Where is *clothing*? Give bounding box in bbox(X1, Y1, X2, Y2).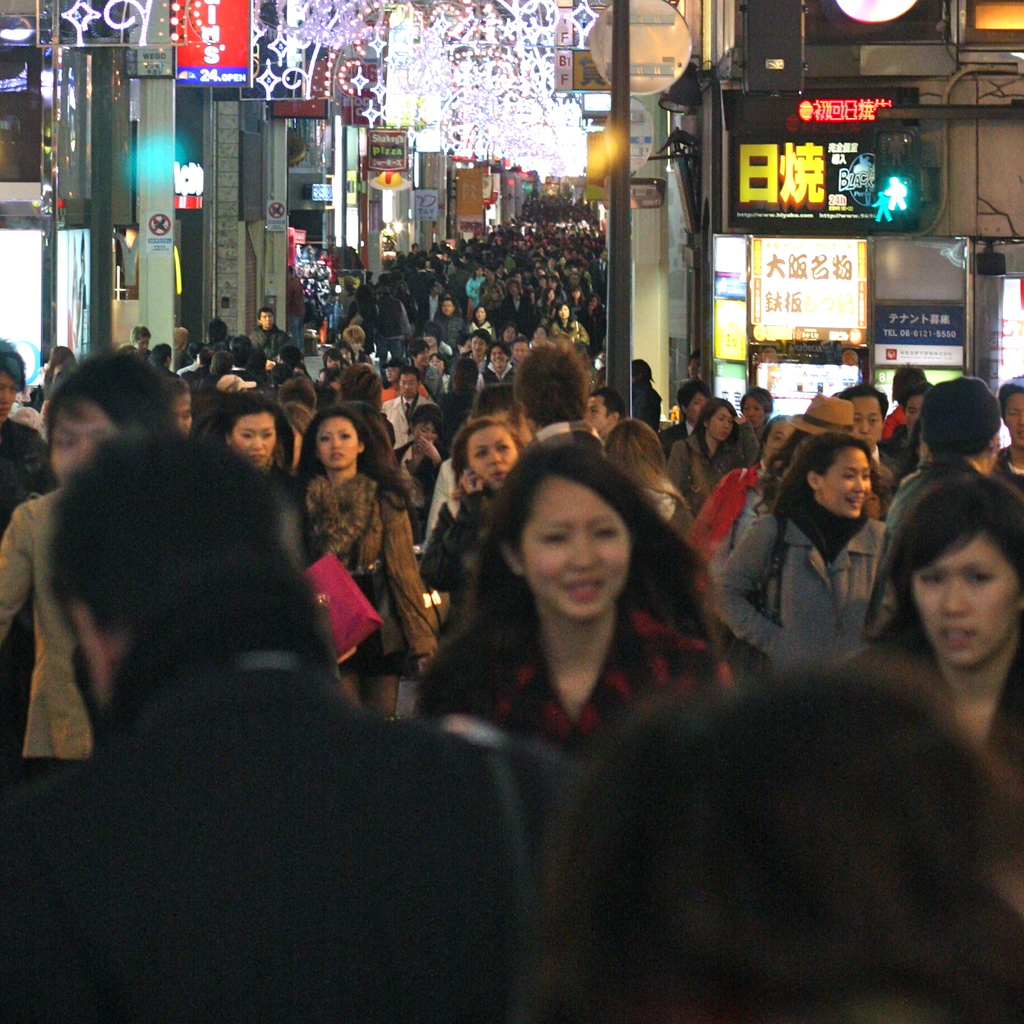
bbox(408, 532, 733, 768).
